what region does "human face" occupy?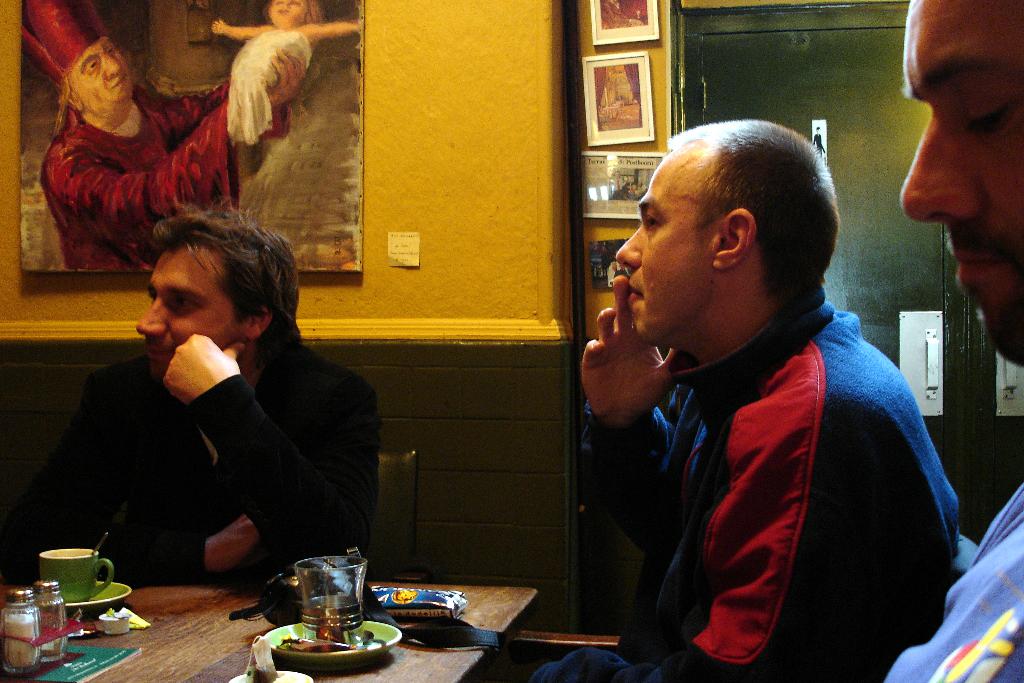
locate(135, 252, 241, 377).
